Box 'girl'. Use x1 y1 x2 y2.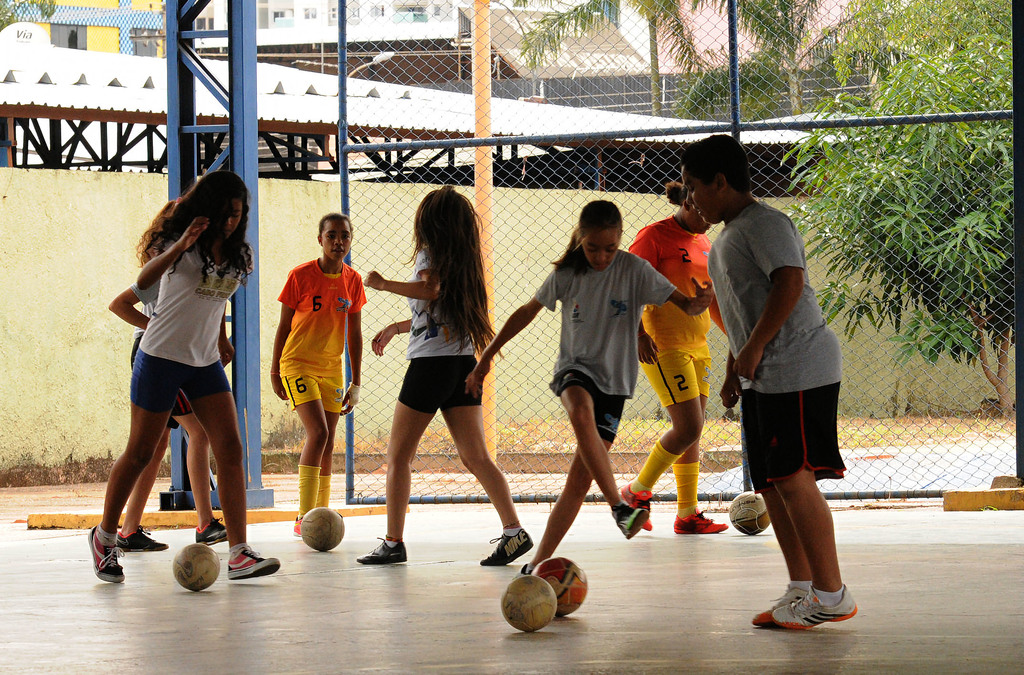
619 181 729 538.
